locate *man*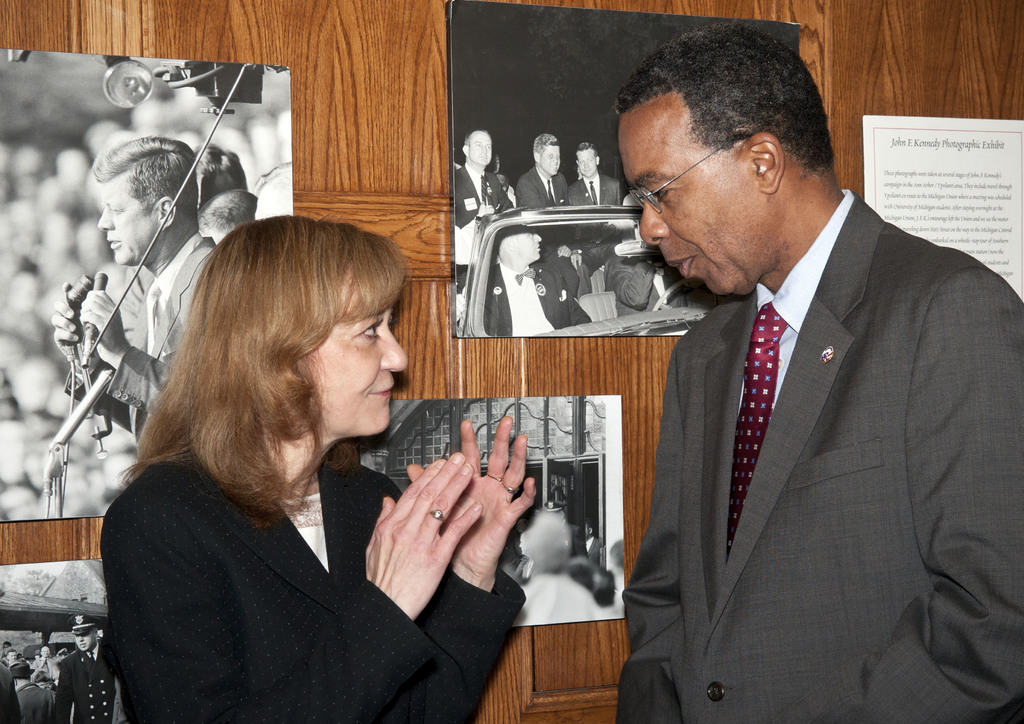
49/607/131/723
